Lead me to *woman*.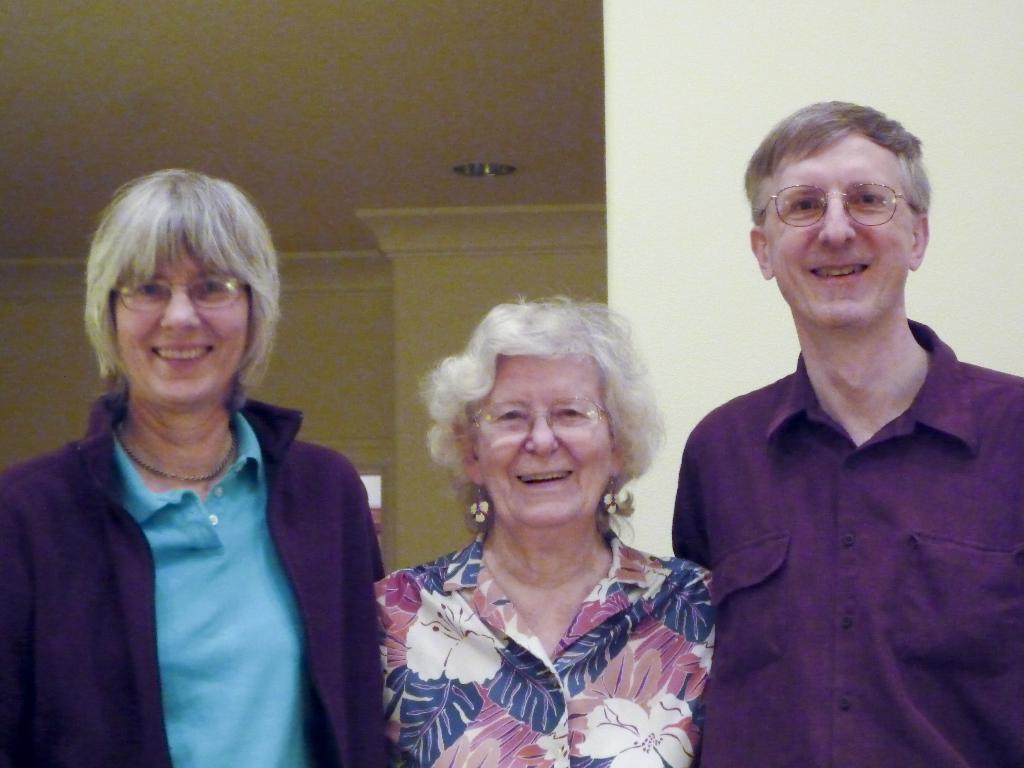
Lead to select_region(369, 294, 714, 767).
